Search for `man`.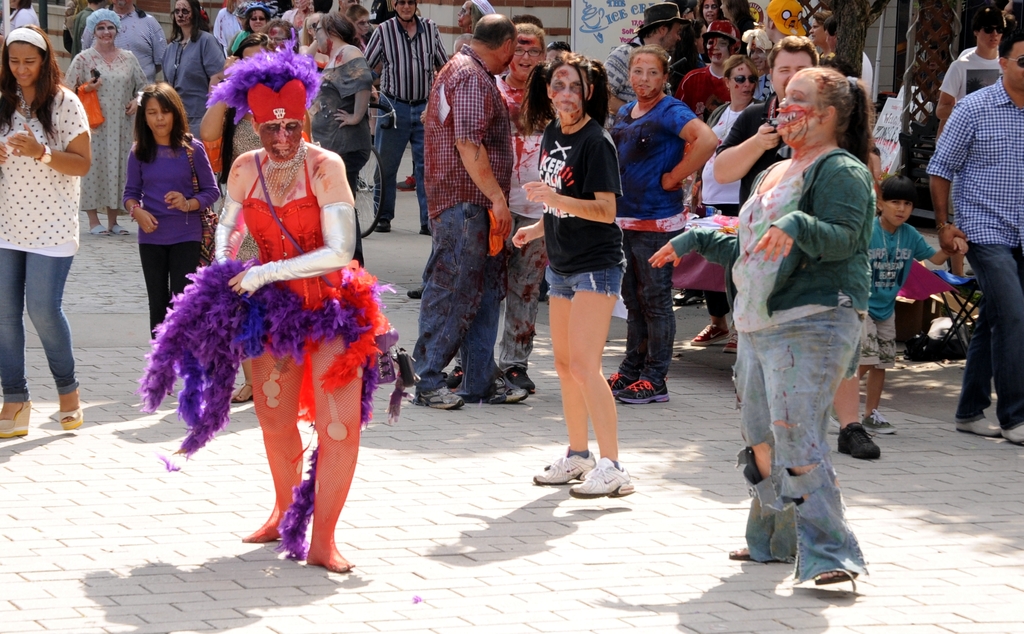
Found at BBox(414, 26, 535, 423).
